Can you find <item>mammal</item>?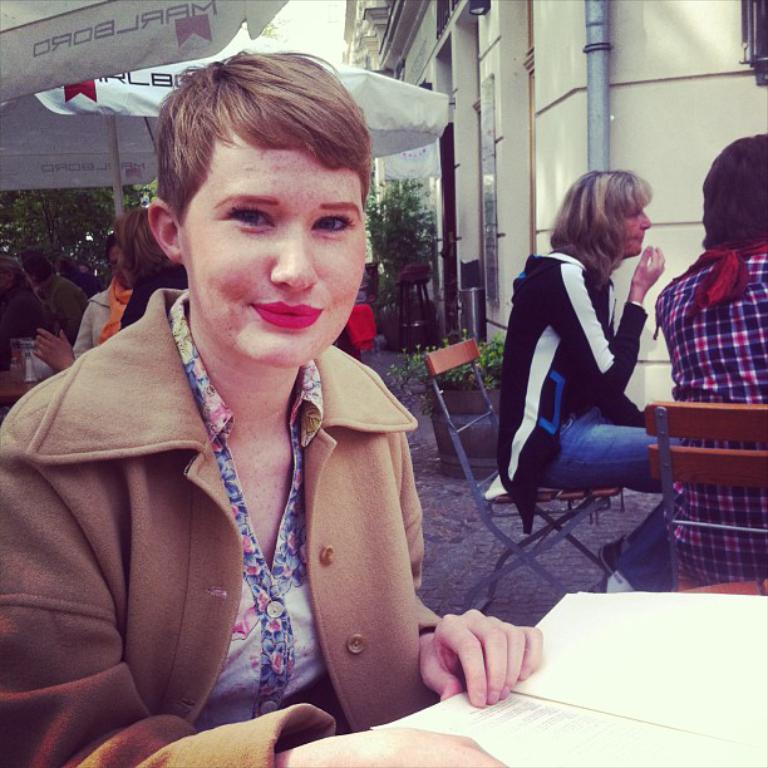
Yes, bounding box: (0,252,60,340).
